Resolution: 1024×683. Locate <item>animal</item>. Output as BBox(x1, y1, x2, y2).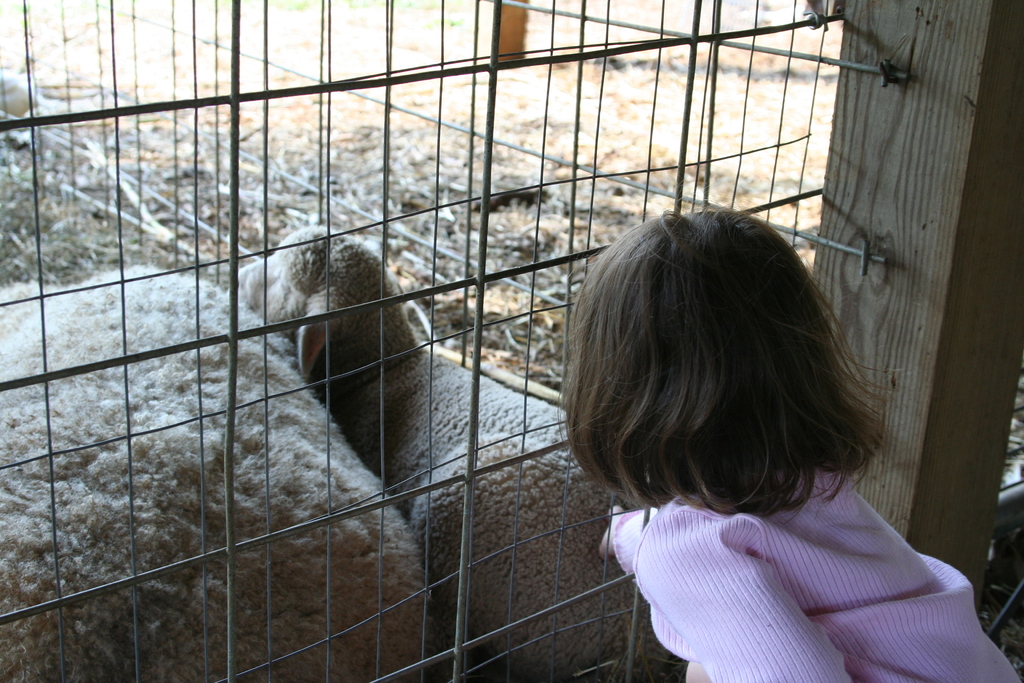
BBox(3, 217, 417, 679).
